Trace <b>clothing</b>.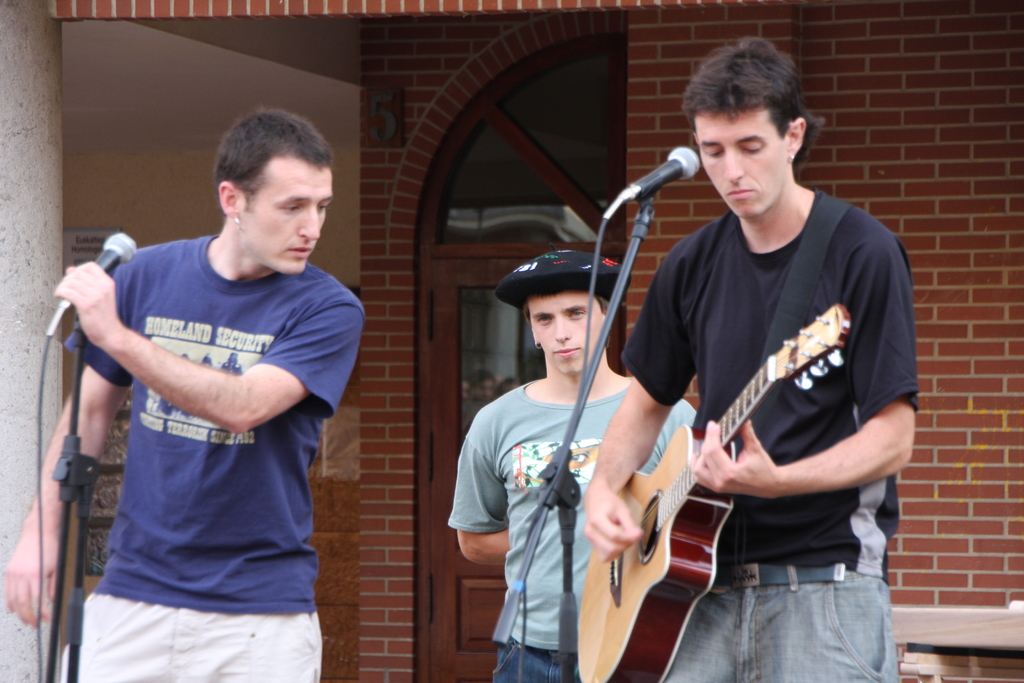
Traced to l=596, t=186, r=909, b=682.
